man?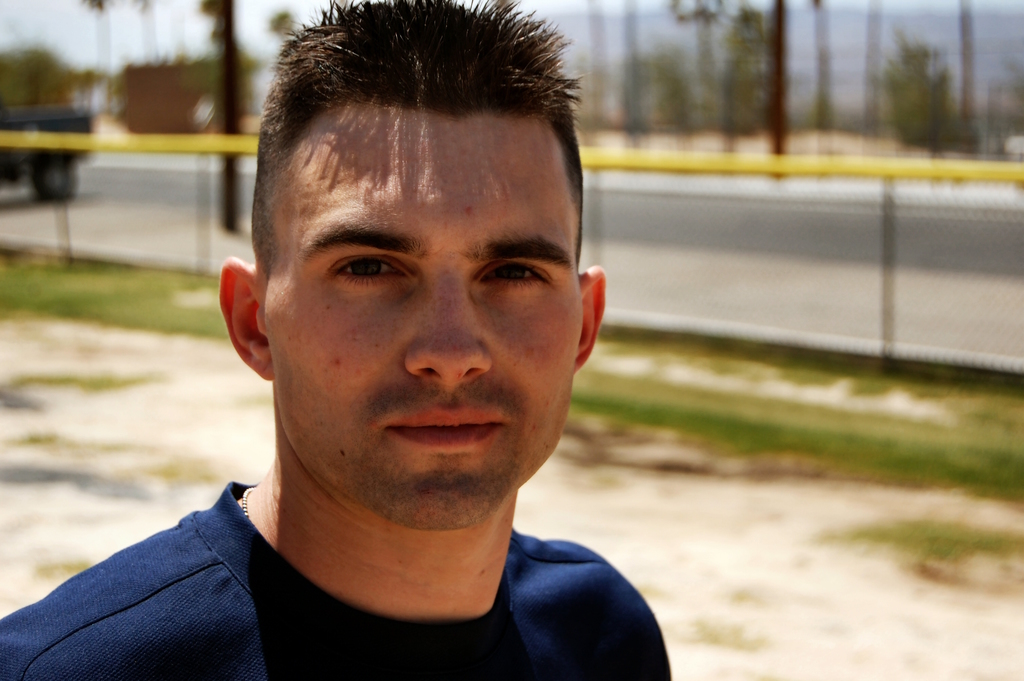
0/0/674/680
